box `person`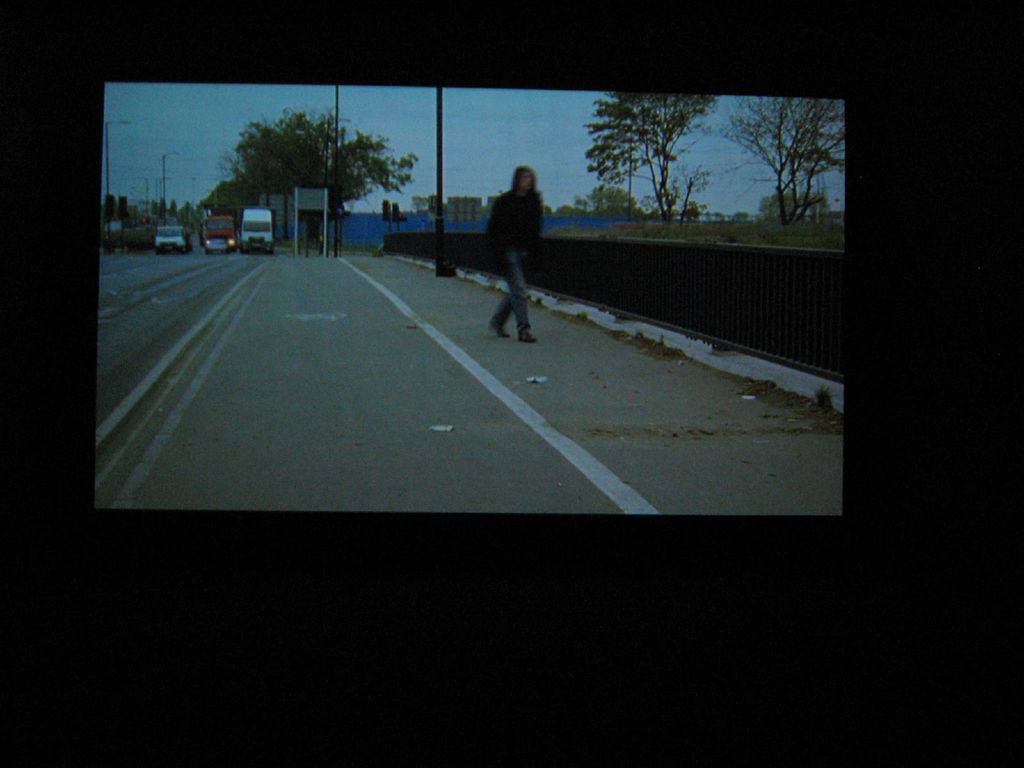
bbox=[474, 148, 553, 328]
